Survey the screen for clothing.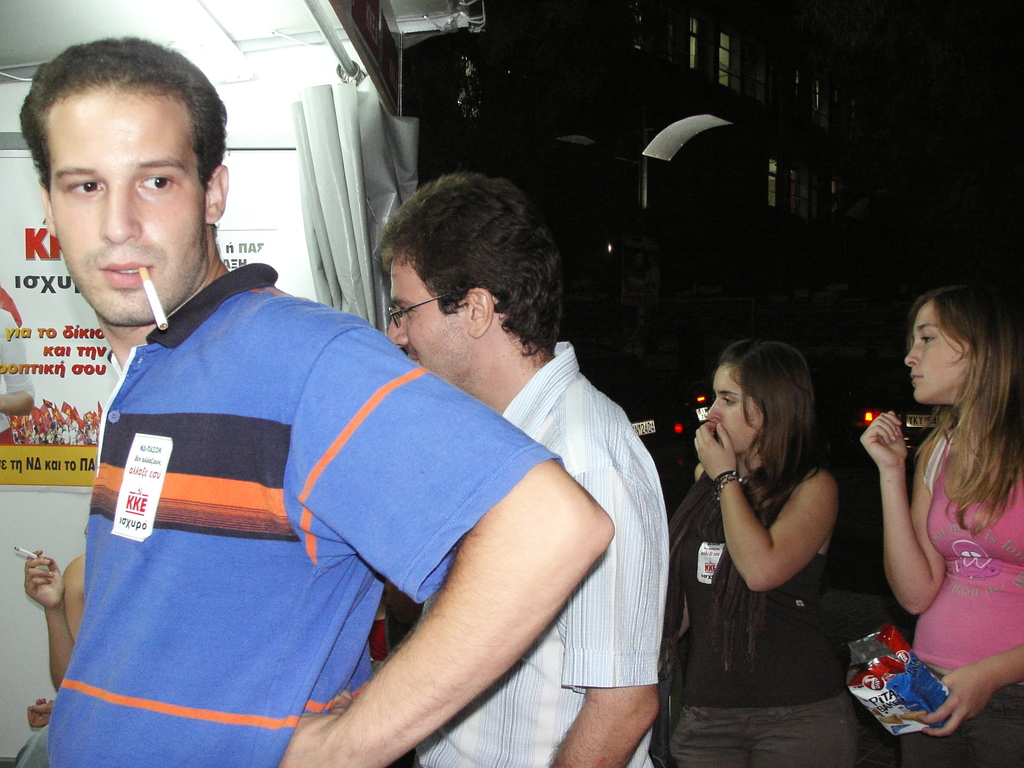
Survey found: region(917, 437, 1023, 762).
